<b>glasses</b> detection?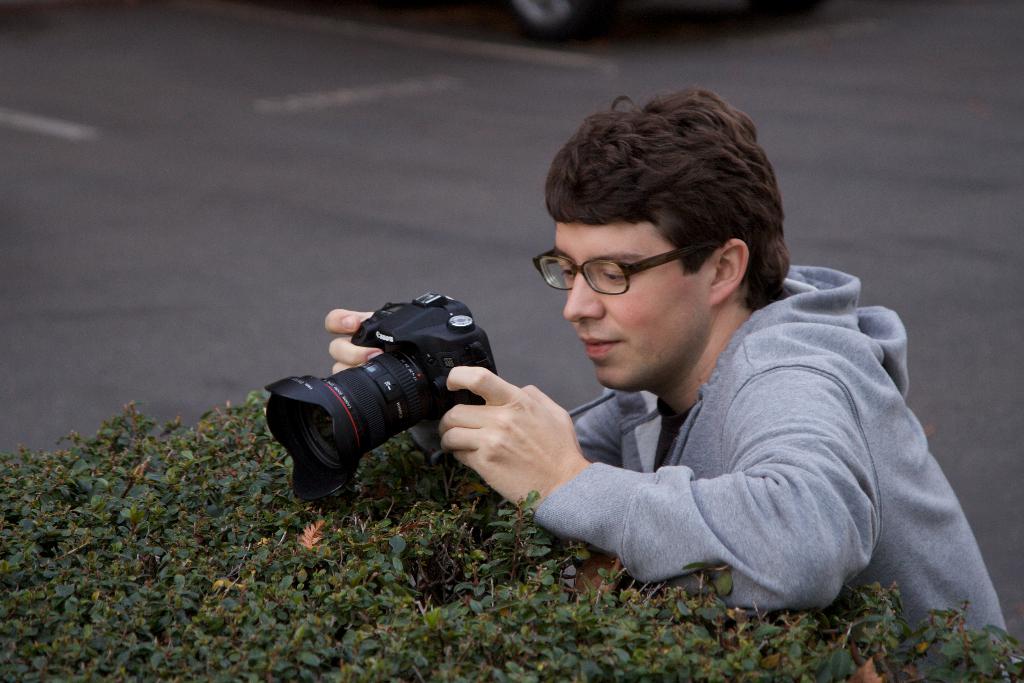
{"x1": 542, "y1": 246, "x2": 696, "y2": 299}
